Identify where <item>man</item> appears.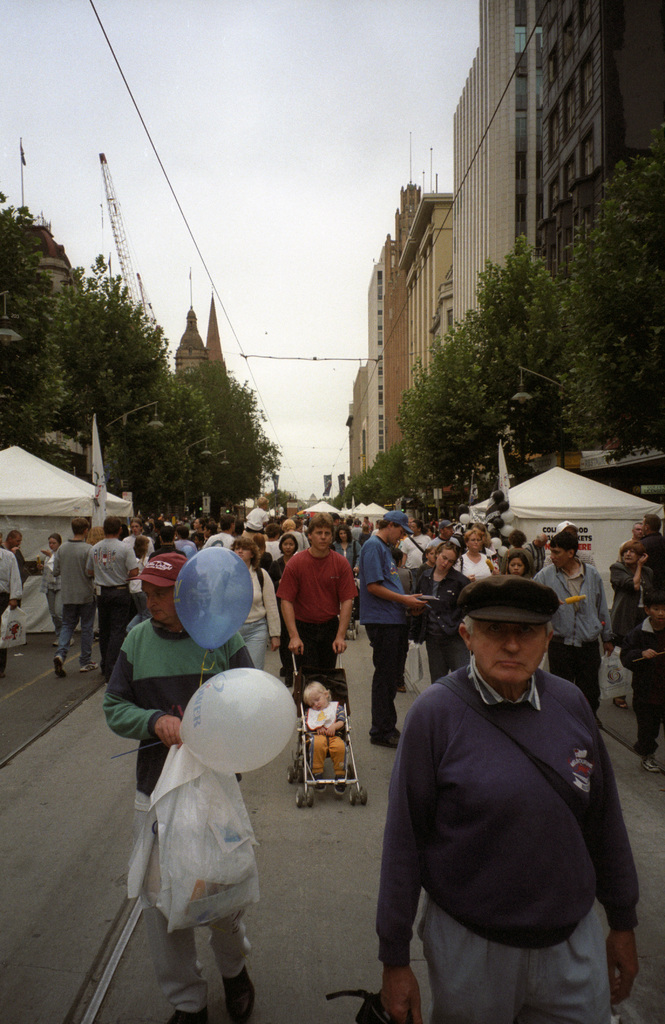
Appears at 394 519 434 588.
